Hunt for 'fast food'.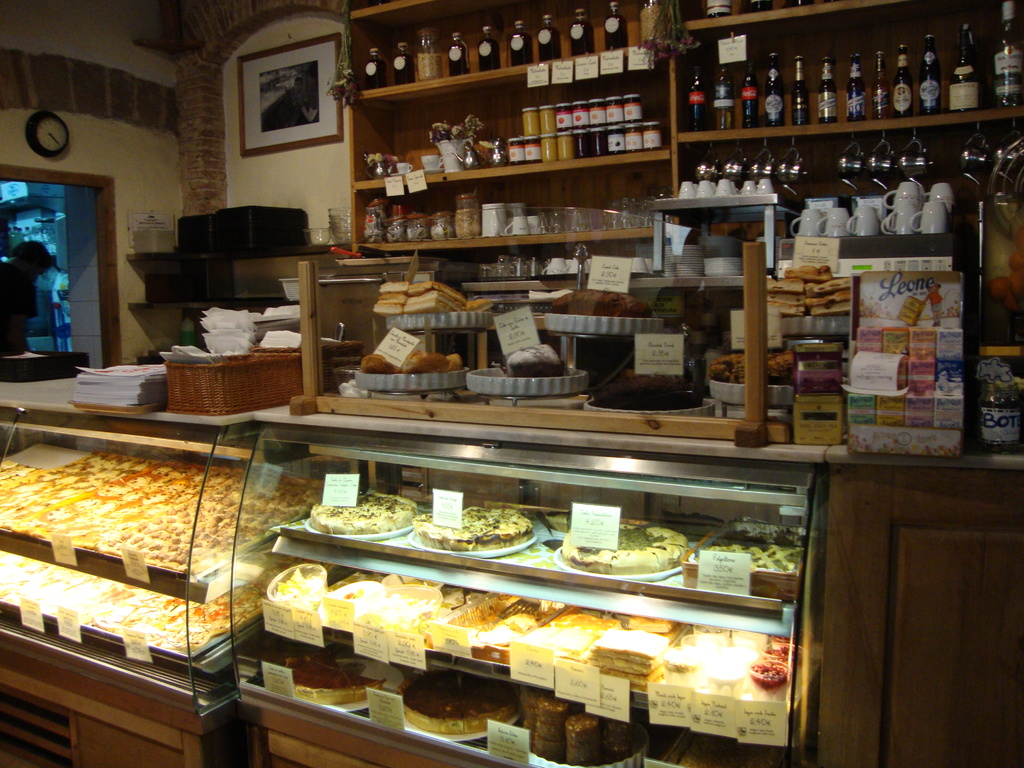
Hunted down at box=[762, 294, 815, 307].
